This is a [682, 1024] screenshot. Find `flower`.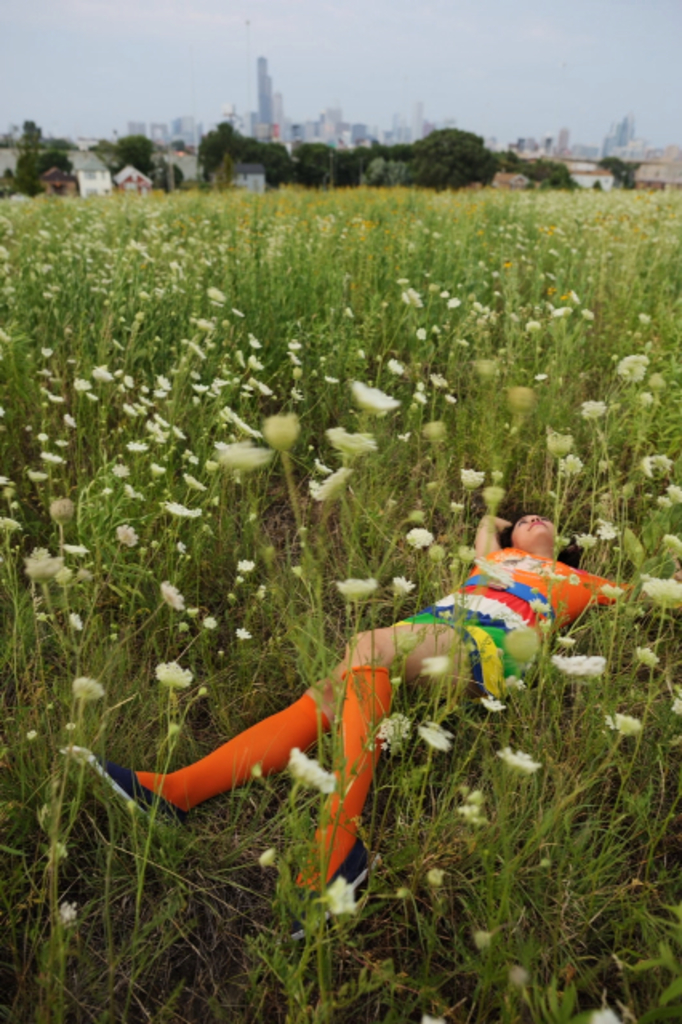
Bounding box: 112,458,133,483.
